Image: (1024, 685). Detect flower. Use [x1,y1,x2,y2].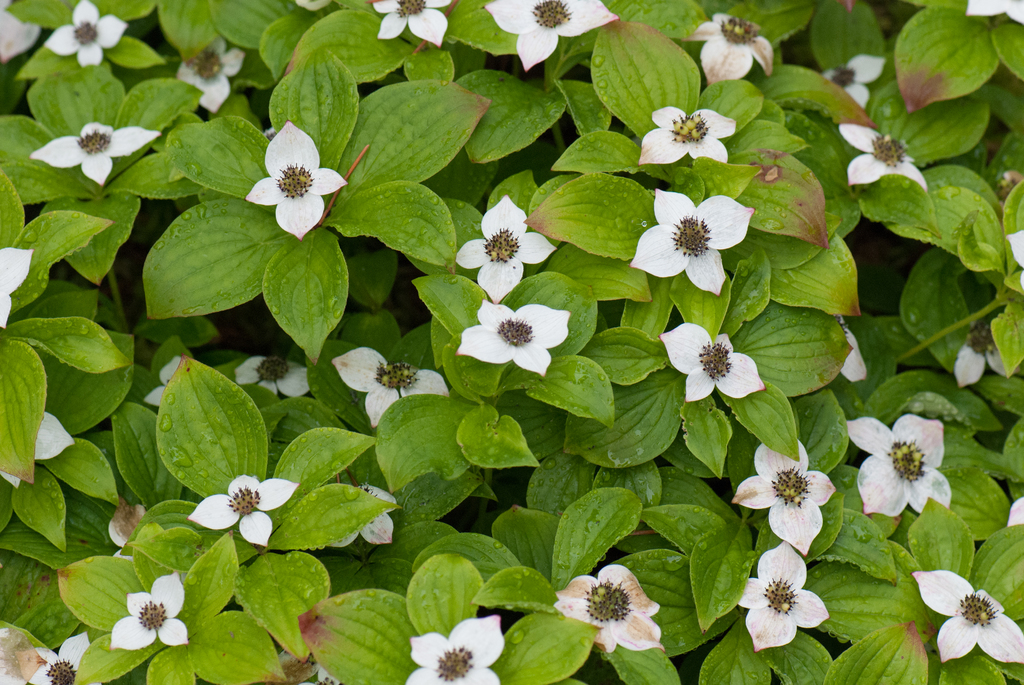
[193,475,299,548].
